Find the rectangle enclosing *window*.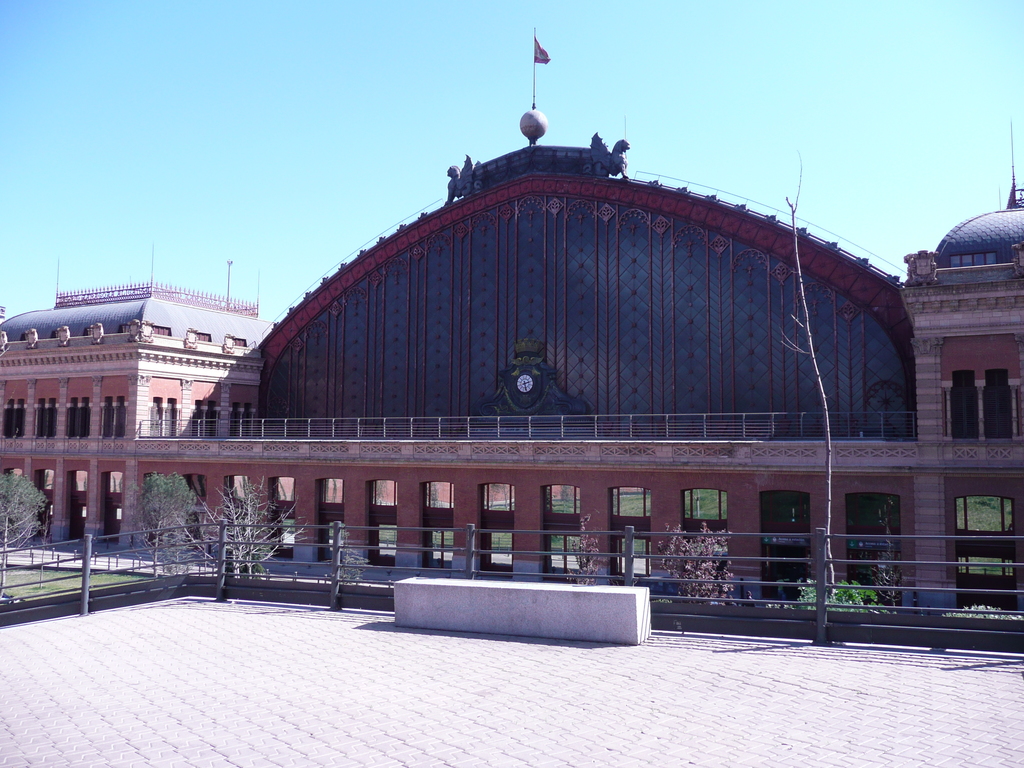
region(228, 336, 250, 346).
